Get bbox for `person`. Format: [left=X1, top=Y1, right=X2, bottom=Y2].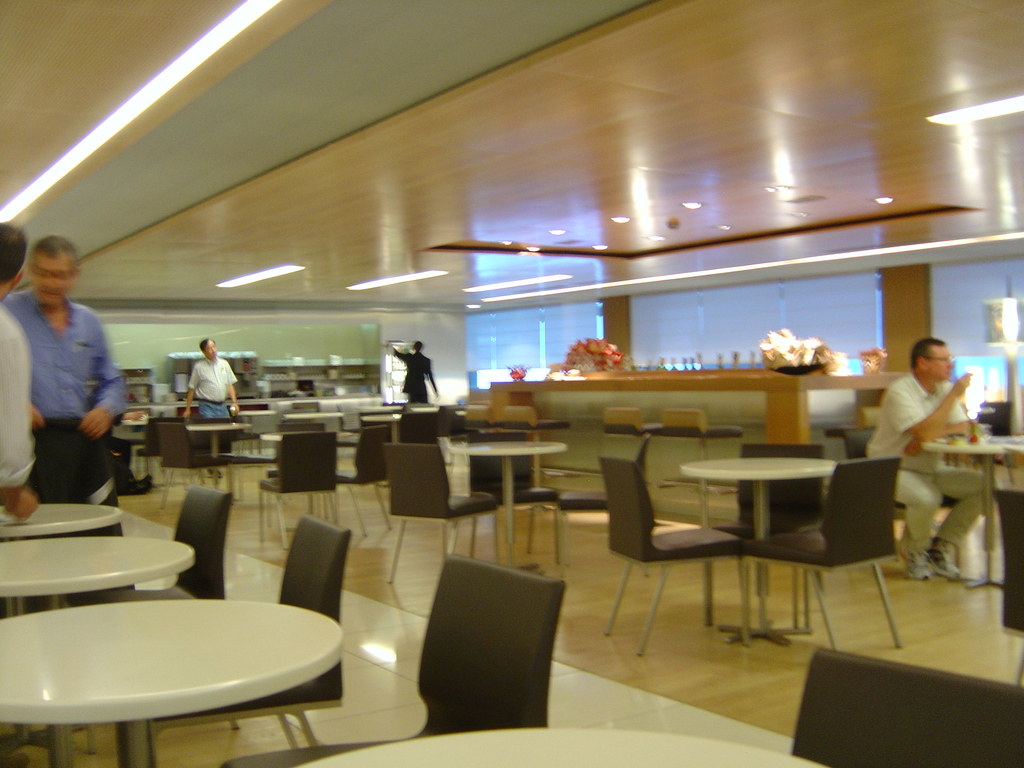
[left=861, top=339, right=995, bottom=572].
